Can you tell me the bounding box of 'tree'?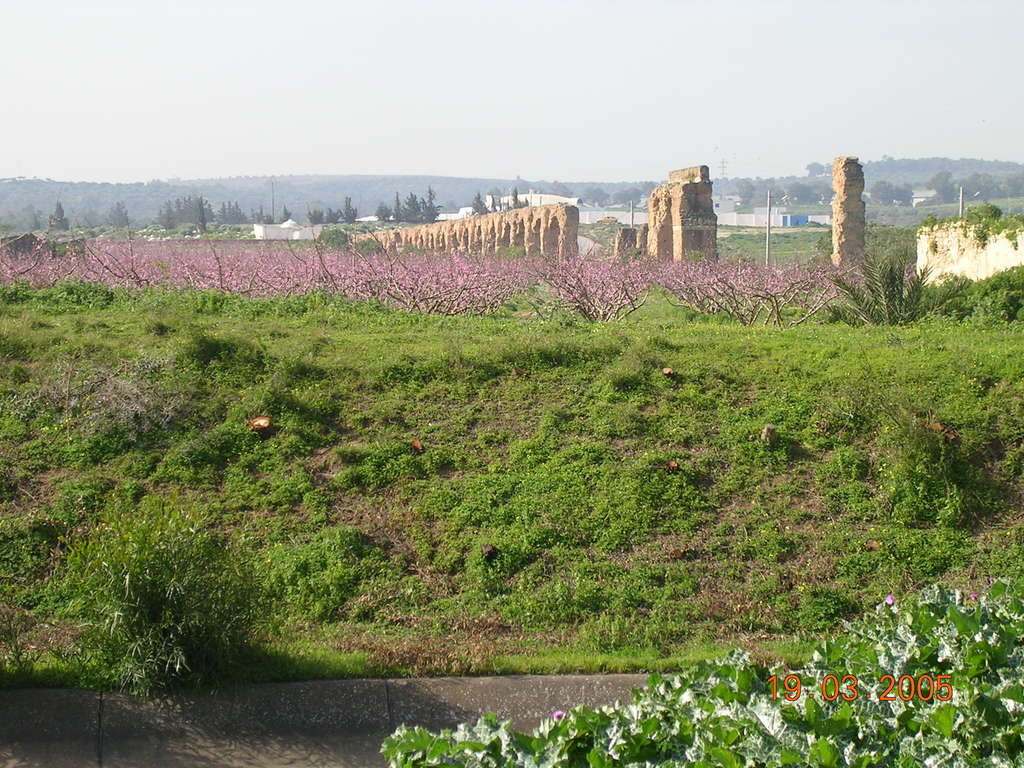
region(784, 184, 810, 198).
